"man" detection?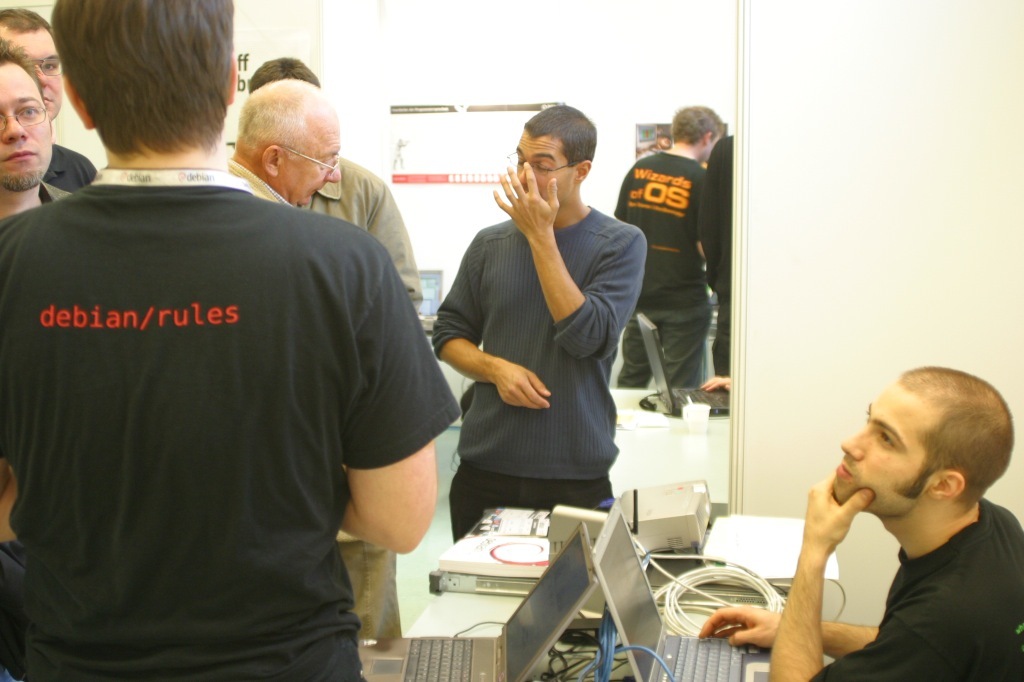
select_region(0, 8, 103, 191)
